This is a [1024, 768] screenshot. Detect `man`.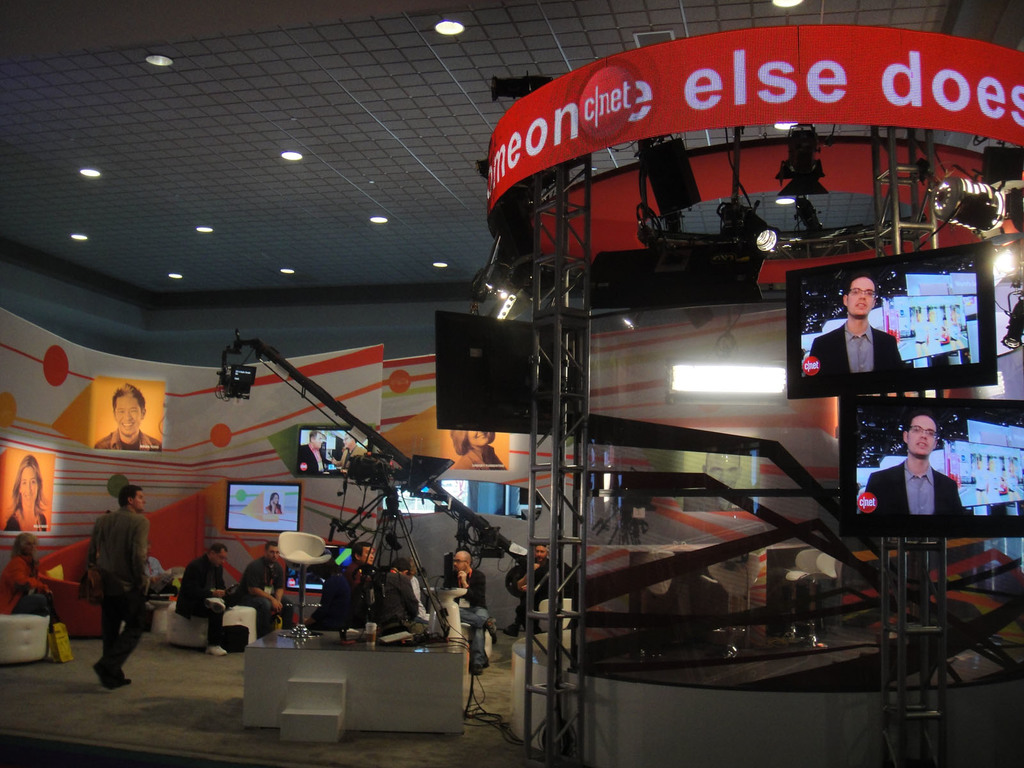
bbox=[97, 387, 160, 456].
